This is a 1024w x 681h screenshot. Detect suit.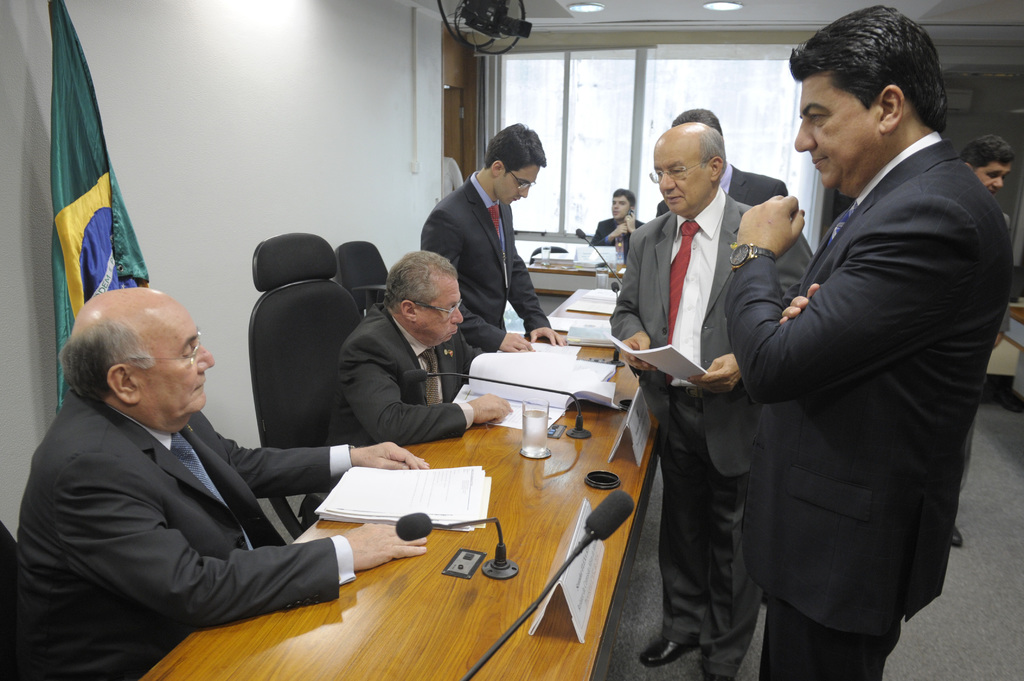
[x1=723, y1=142, x2=1014, y2=680].
